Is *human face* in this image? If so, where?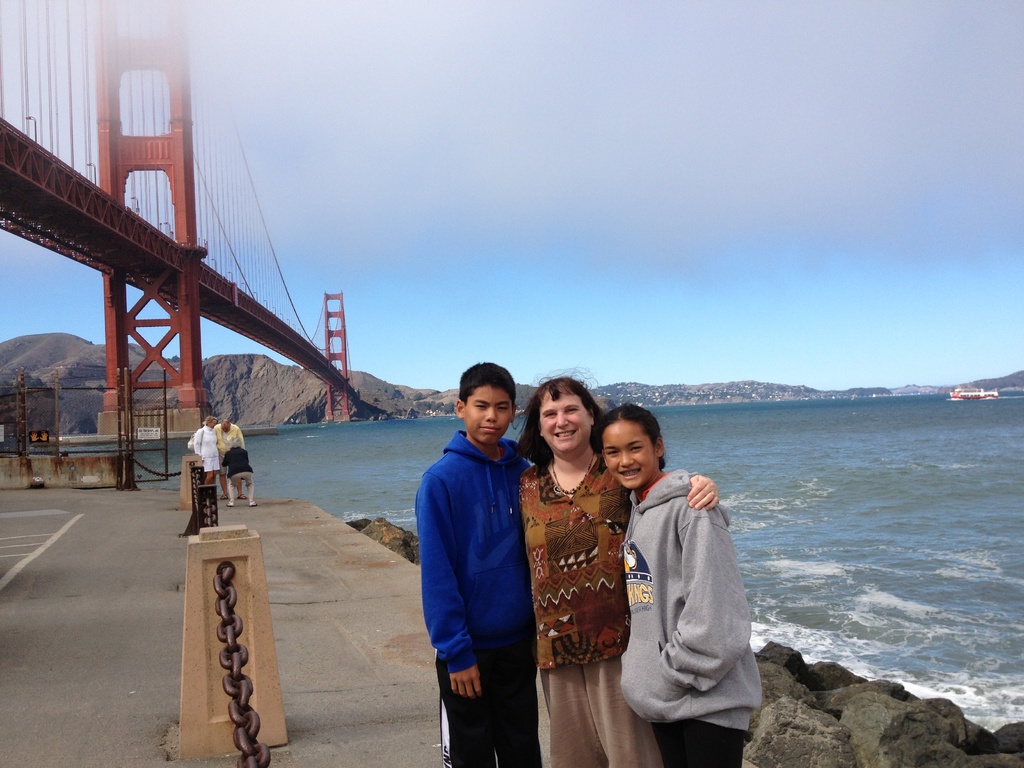
Yes, at box=[604, 414, 653, 490].
